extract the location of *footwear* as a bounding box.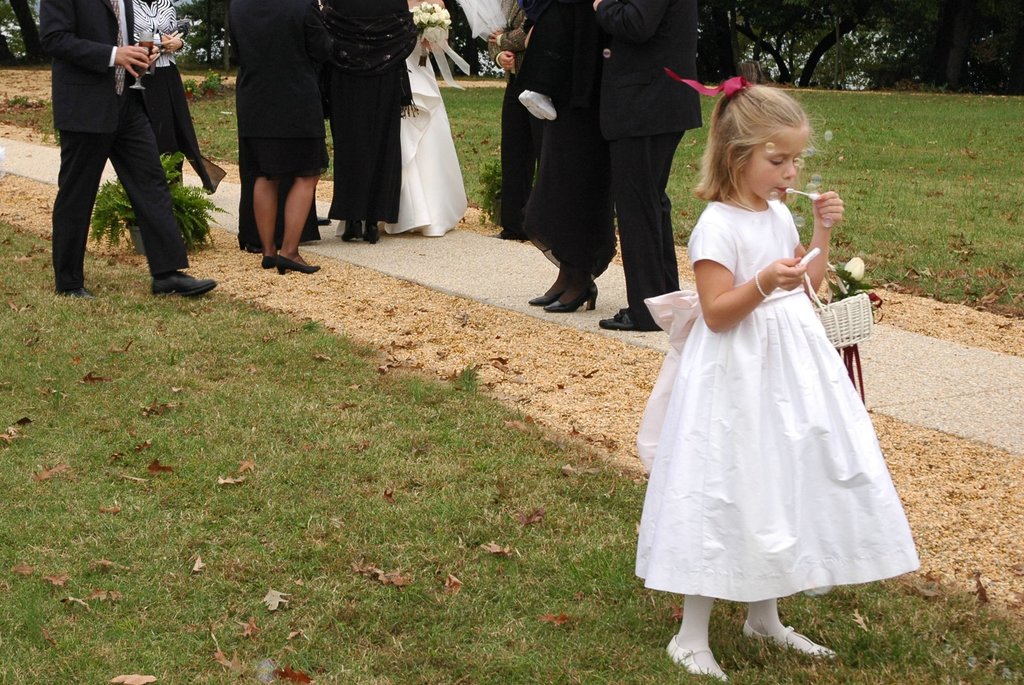
668 636 730 684.
